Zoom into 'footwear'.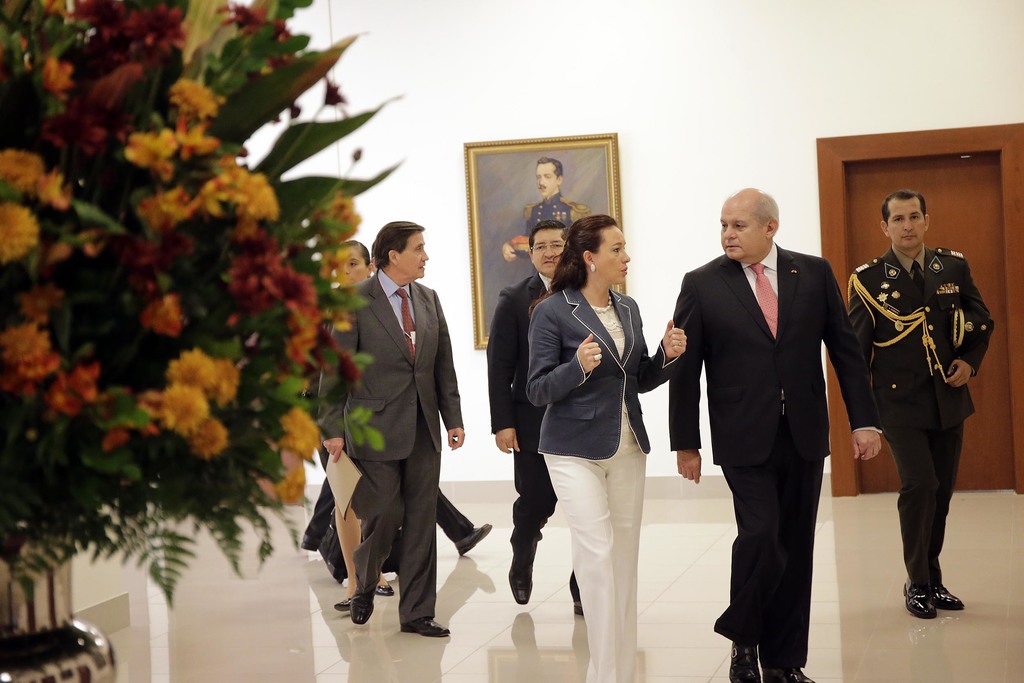
Zoom target: region(378, 576, 397, 598).
